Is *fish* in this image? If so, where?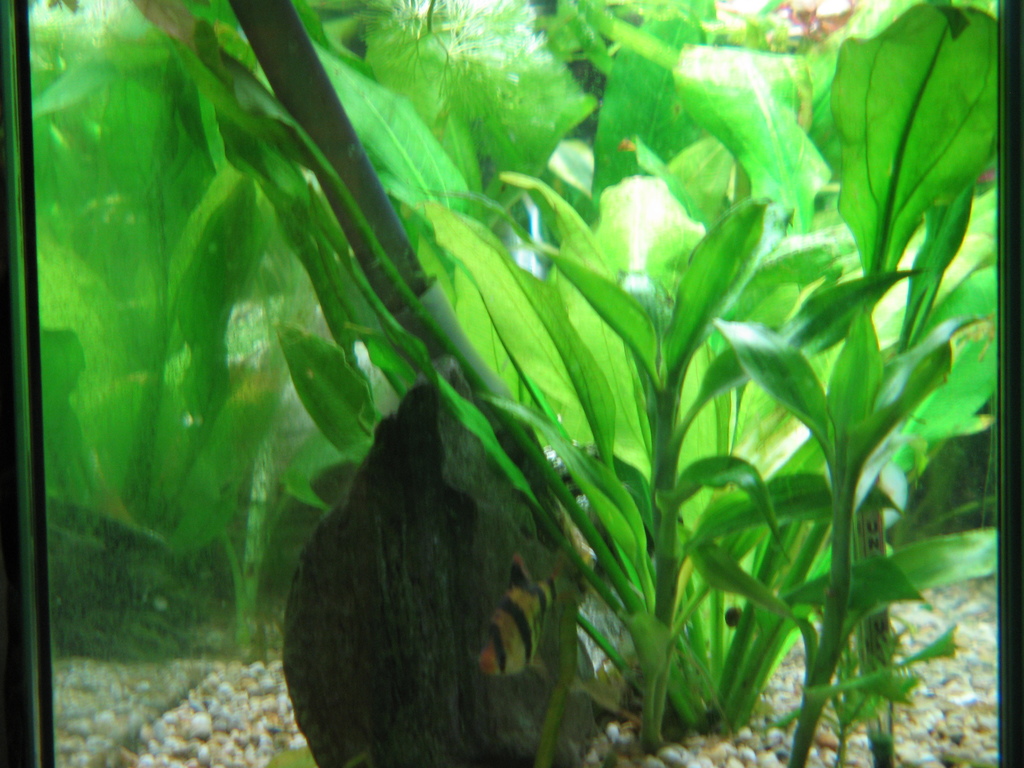
Yes, at 484:556:557:675.
